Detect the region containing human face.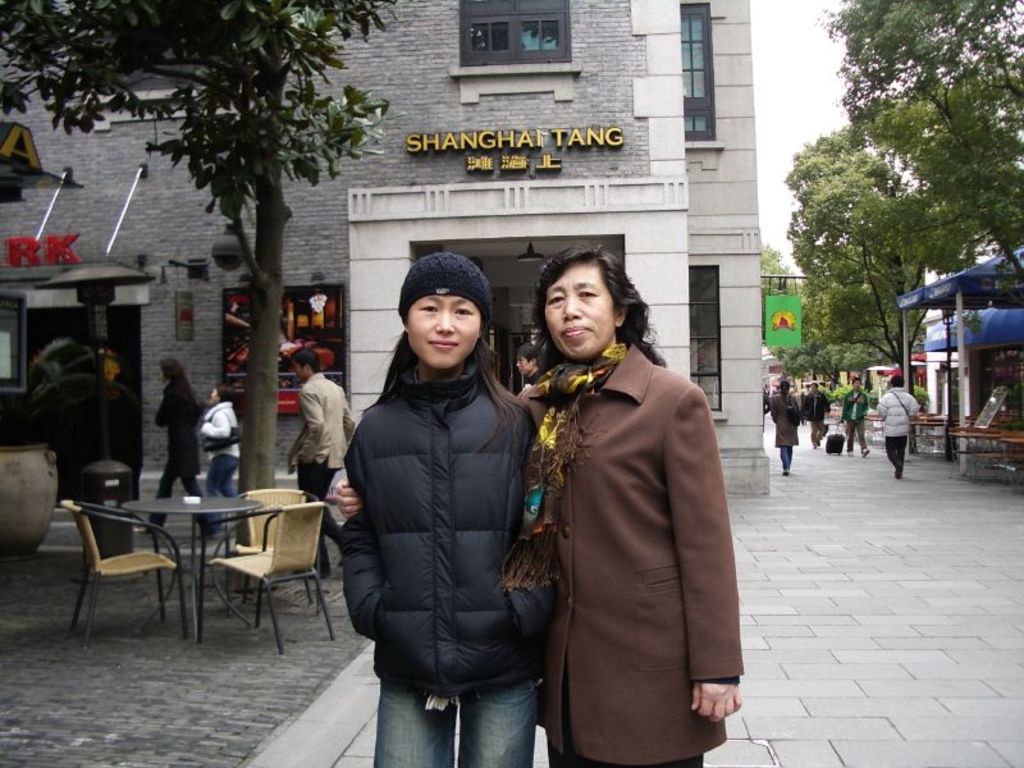
{"left": 547, "top": 265, "right": 613, "bottom": 356}.
